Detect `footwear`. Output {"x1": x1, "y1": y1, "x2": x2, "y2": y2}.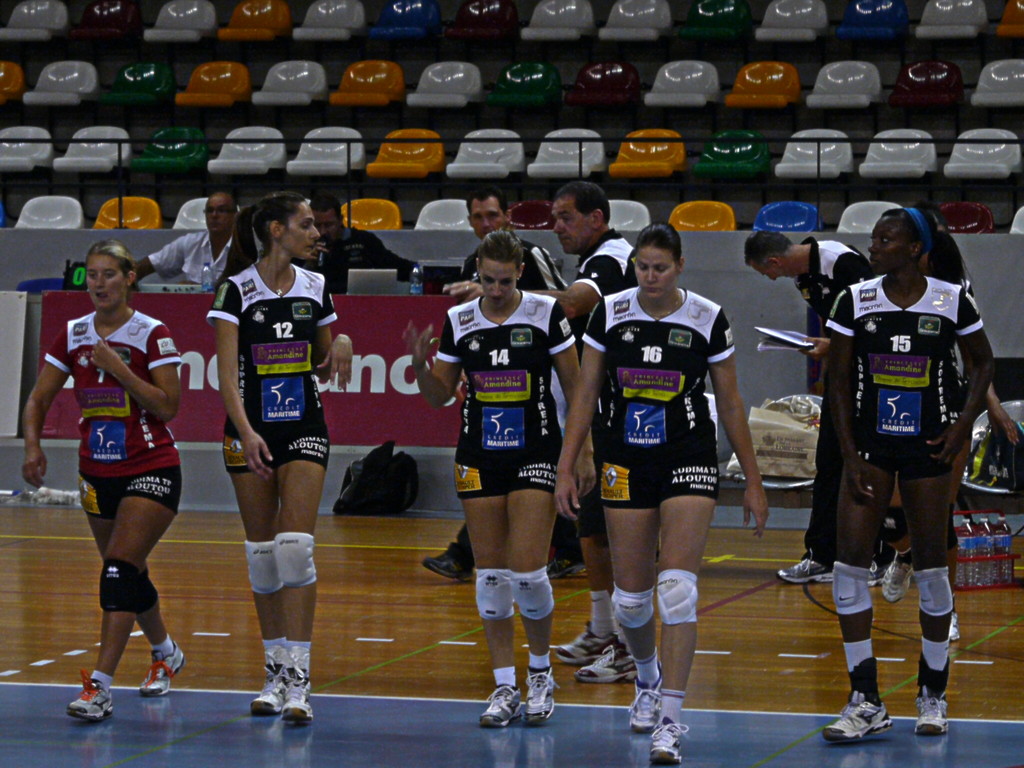
{"x1": 650, "y1": 723, "x2": 691, "y2": 767}.
